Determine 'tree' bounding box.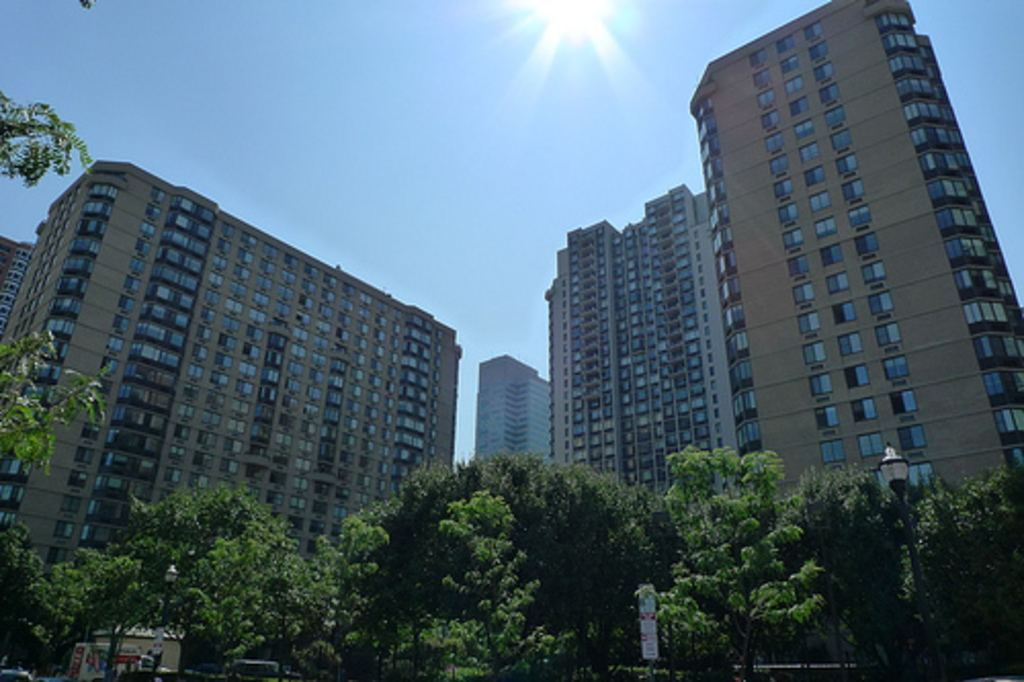
Determined: detection(27, 539, 115, 680).
